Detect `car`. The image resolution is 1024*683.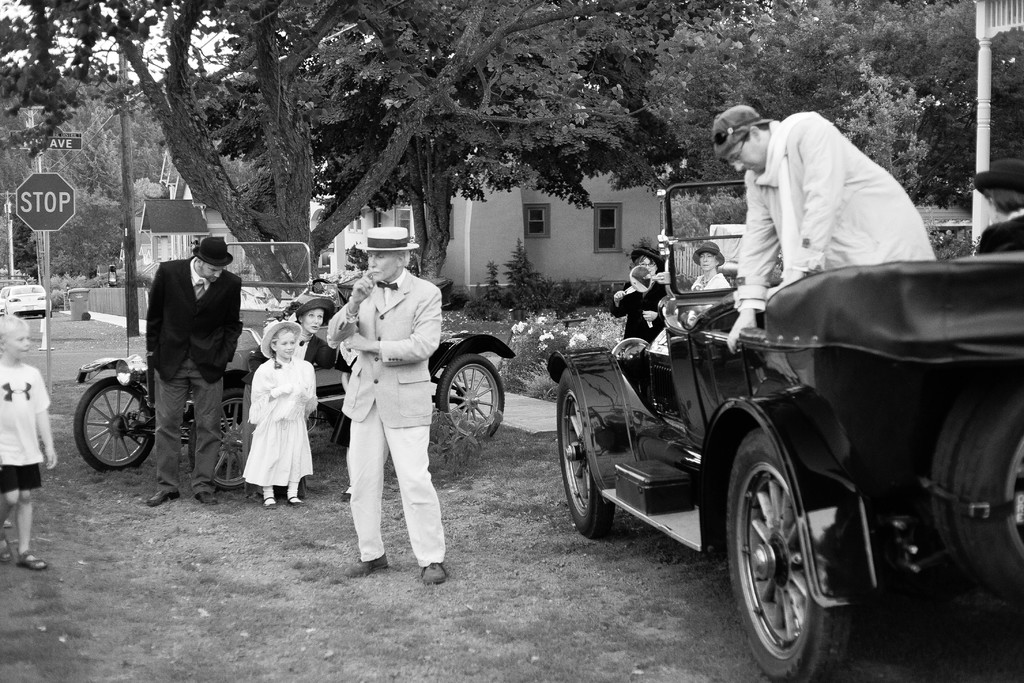
box=[76, 240, 516, 493].
